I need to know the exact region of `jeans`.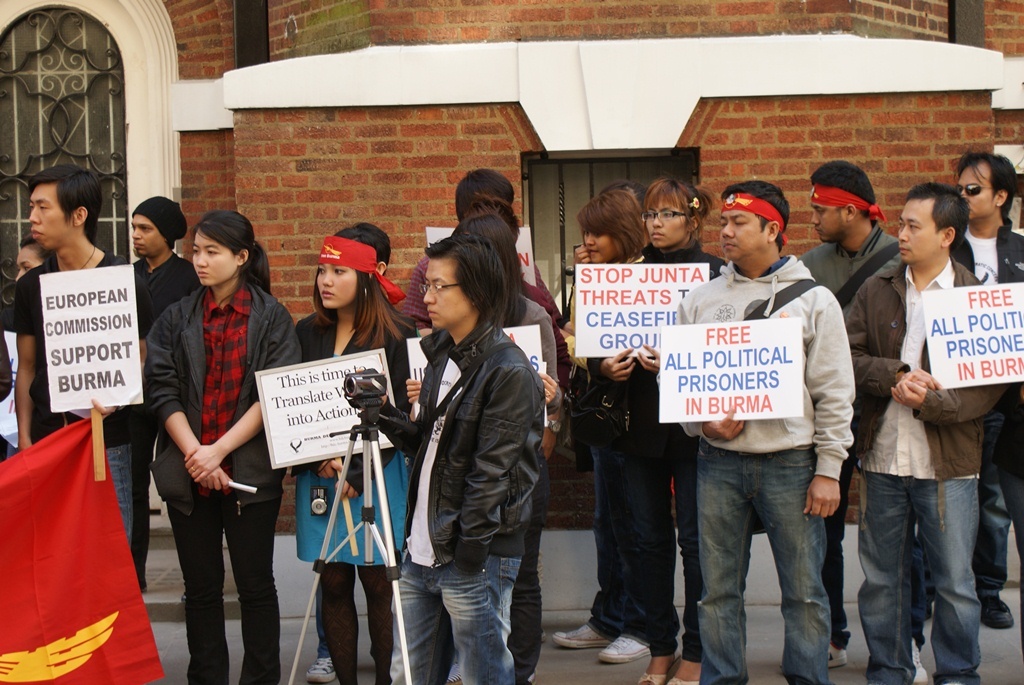
Region: x1=857 y1=468 x2=979 y2=684.
